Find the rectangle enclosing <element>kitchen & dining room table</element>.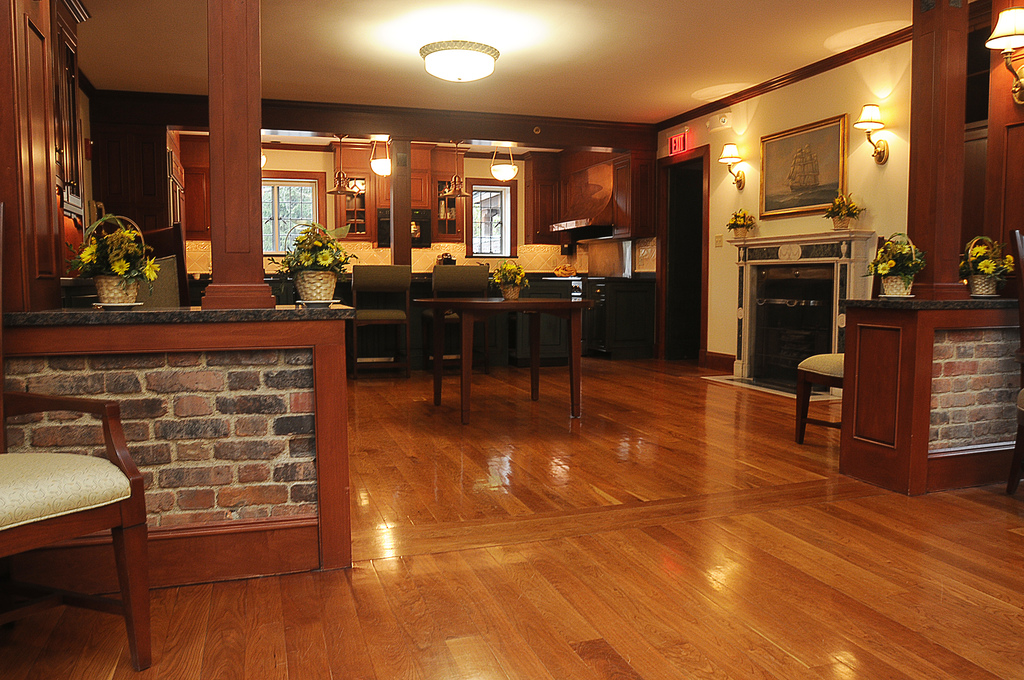
rect(371, 270, 641, 416).
